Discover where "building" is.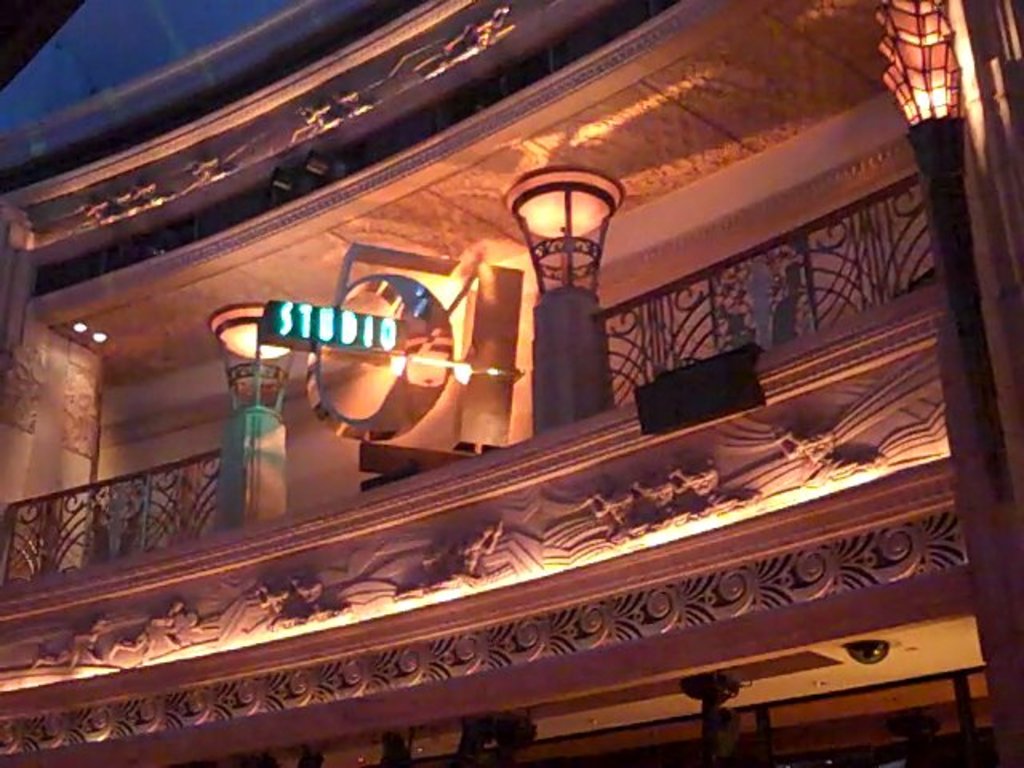
Discovered at bbox=(0, 0, 1022, 766).
